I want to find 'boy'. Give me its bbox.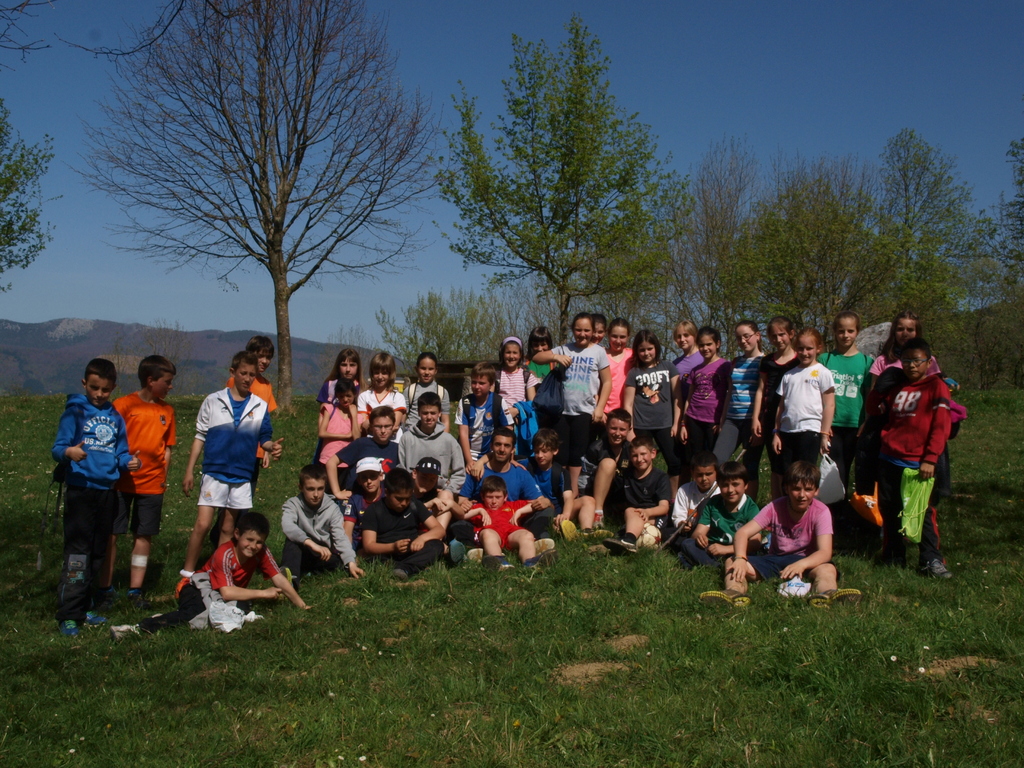
107,352,179,602.
